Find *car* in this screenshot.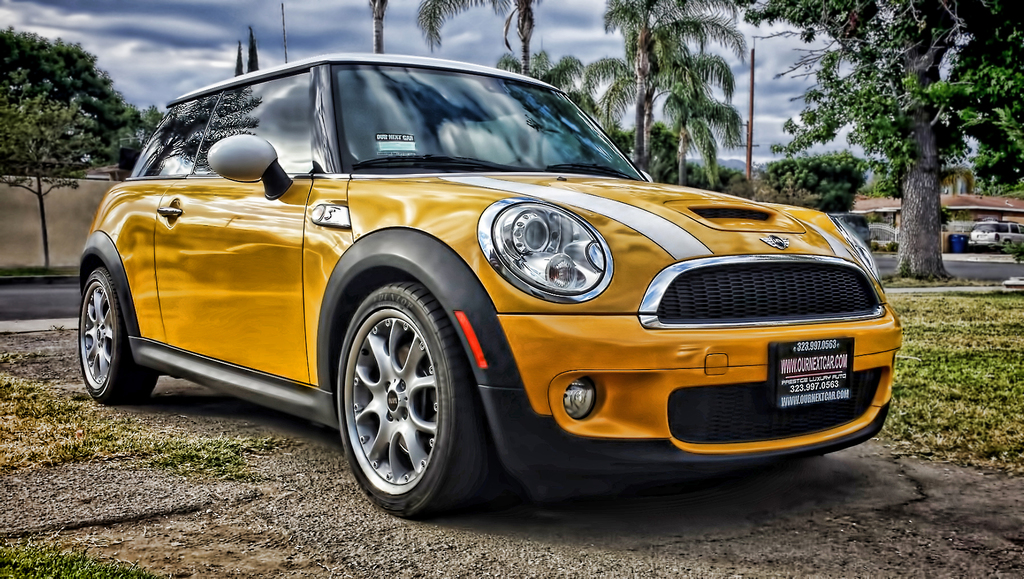
The bounding box for *car* is crop(74, 60, 910, 523).
